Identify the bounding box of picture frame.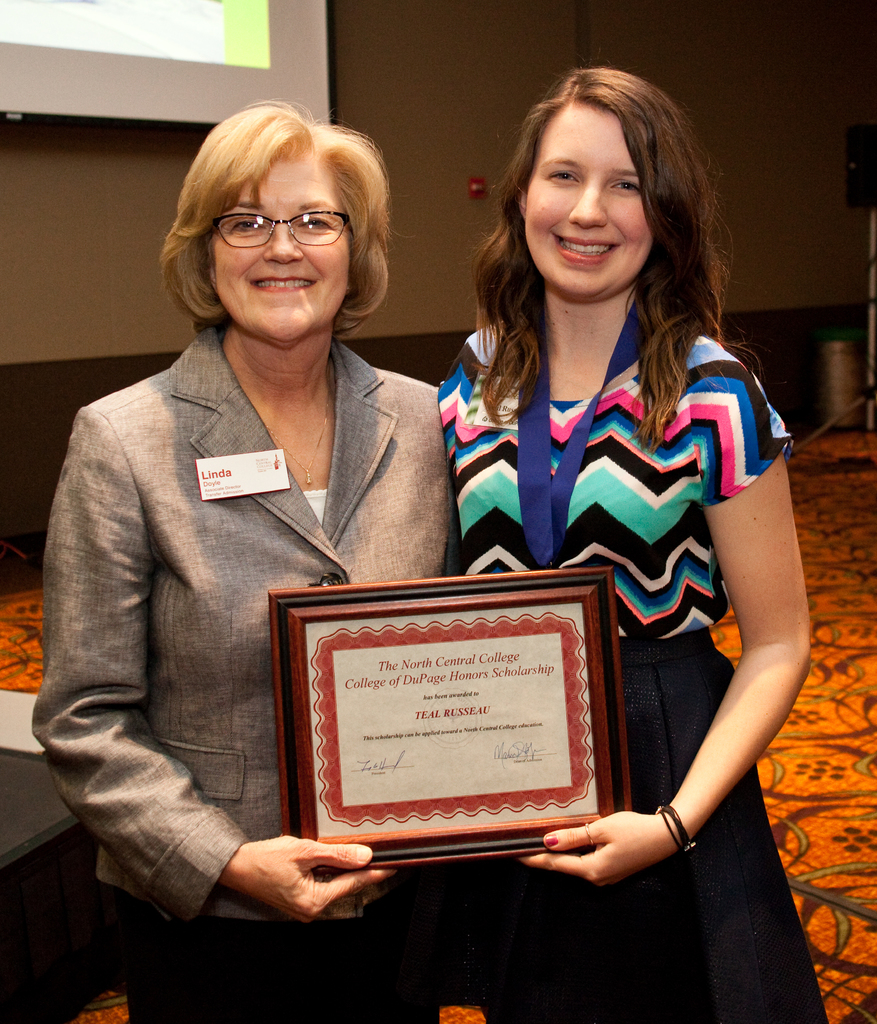
[x1=251, y1=572, x2=656, y2=877].
